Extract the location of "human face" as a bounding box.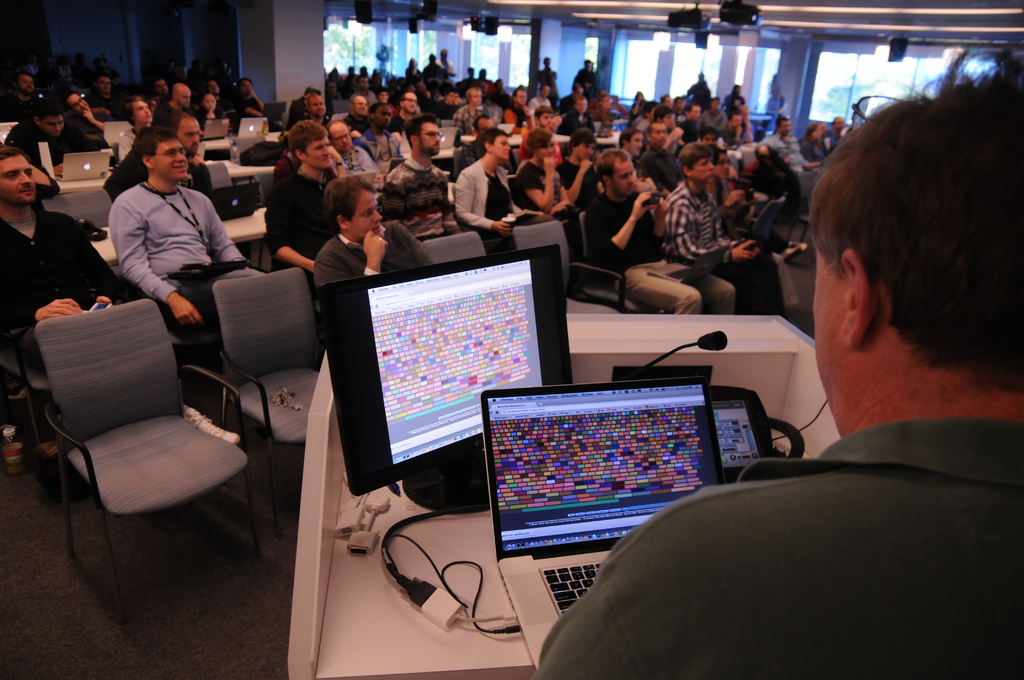
{"x1": 544, "y1": 58, "x2": 551, "y2": 67}.
